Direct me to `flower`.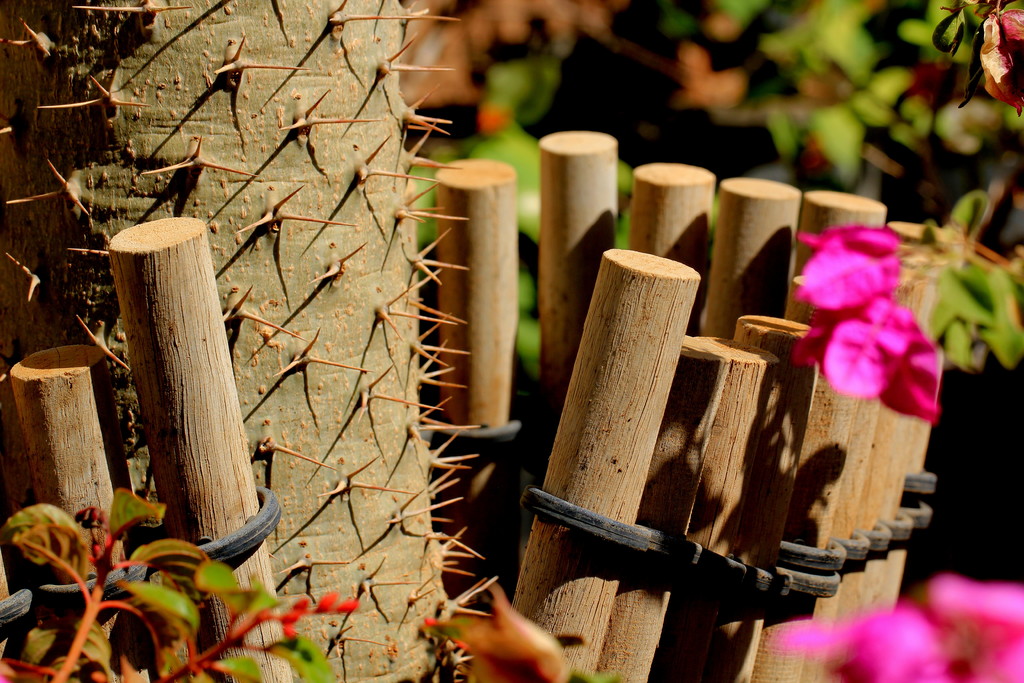
Direction: BBox(926, 571, 1023, 682).
